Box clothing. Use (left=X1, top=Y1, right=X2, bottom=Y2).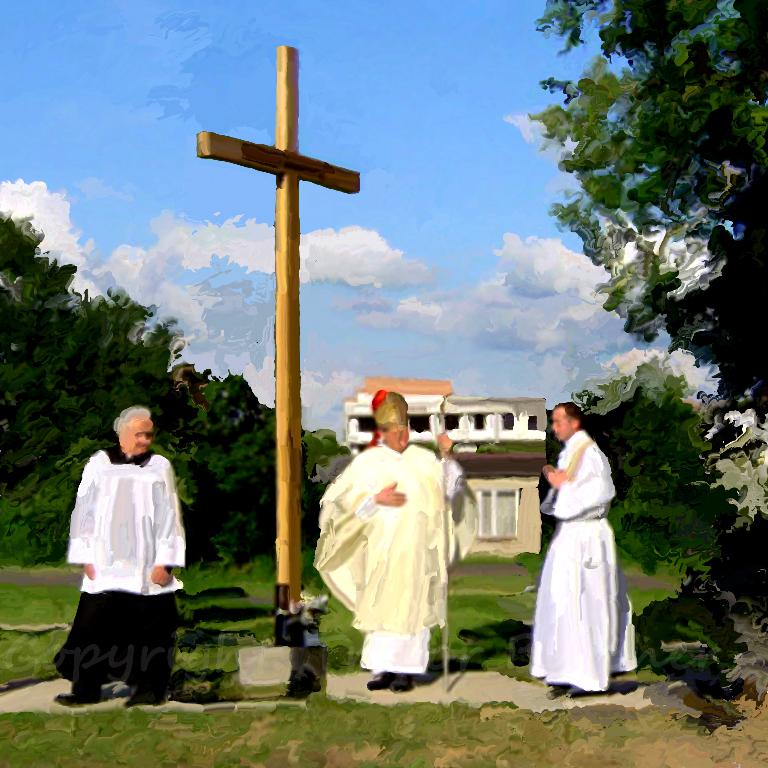
(left=545, top=430, right=635, bottom=700).
